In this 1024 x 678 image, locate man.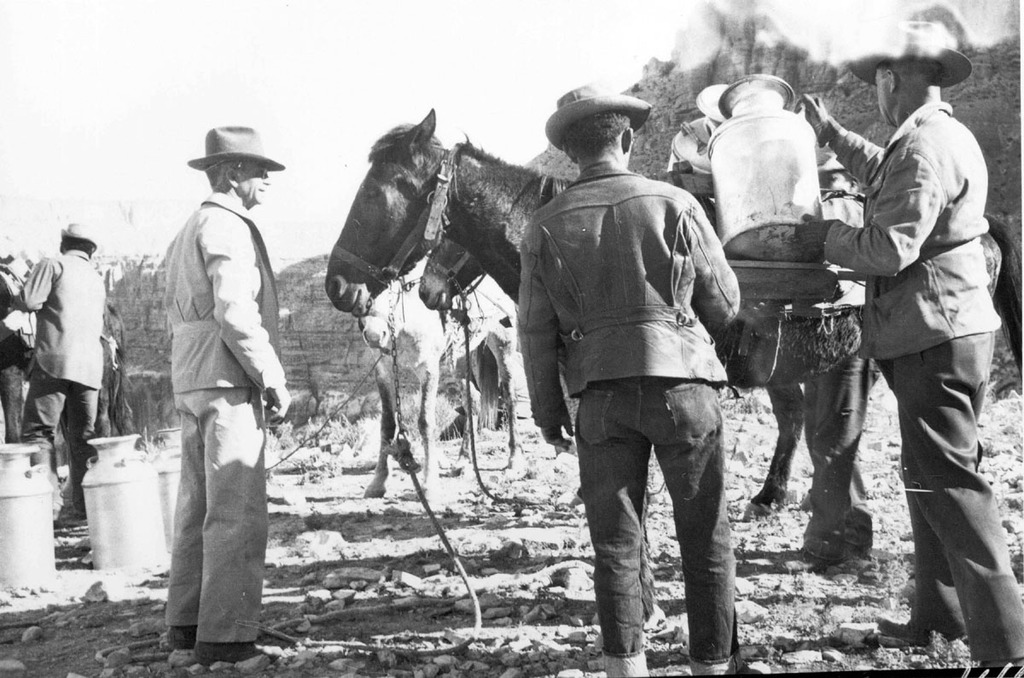
Bounding box: box=[793, 20, 1023, 669].
